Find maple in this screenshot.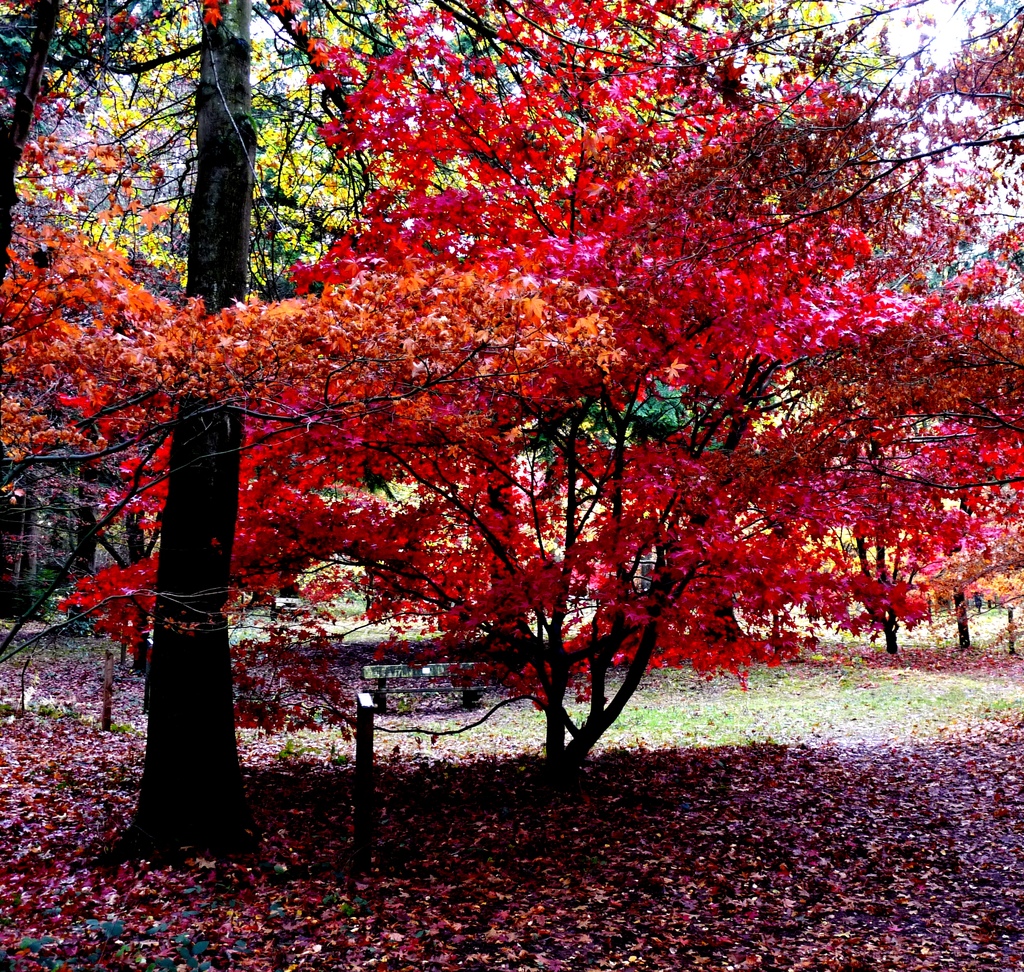
The bounding box for maple is rect(82, 35, 983, 859).
